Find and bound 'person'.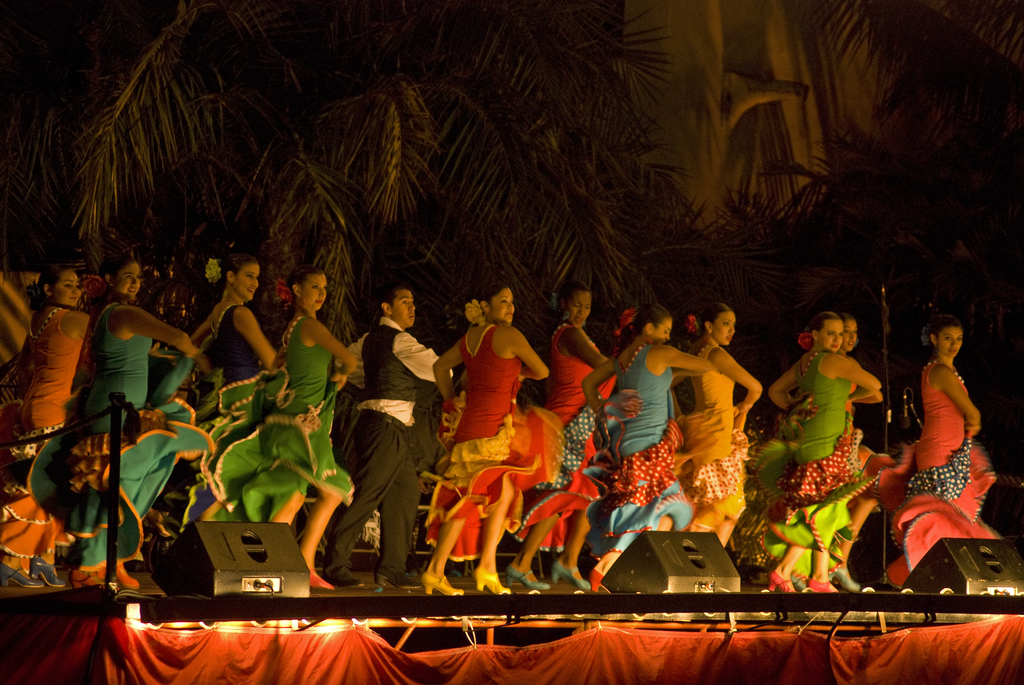
Bound: <region>430, 283, 564, 599</region>.
